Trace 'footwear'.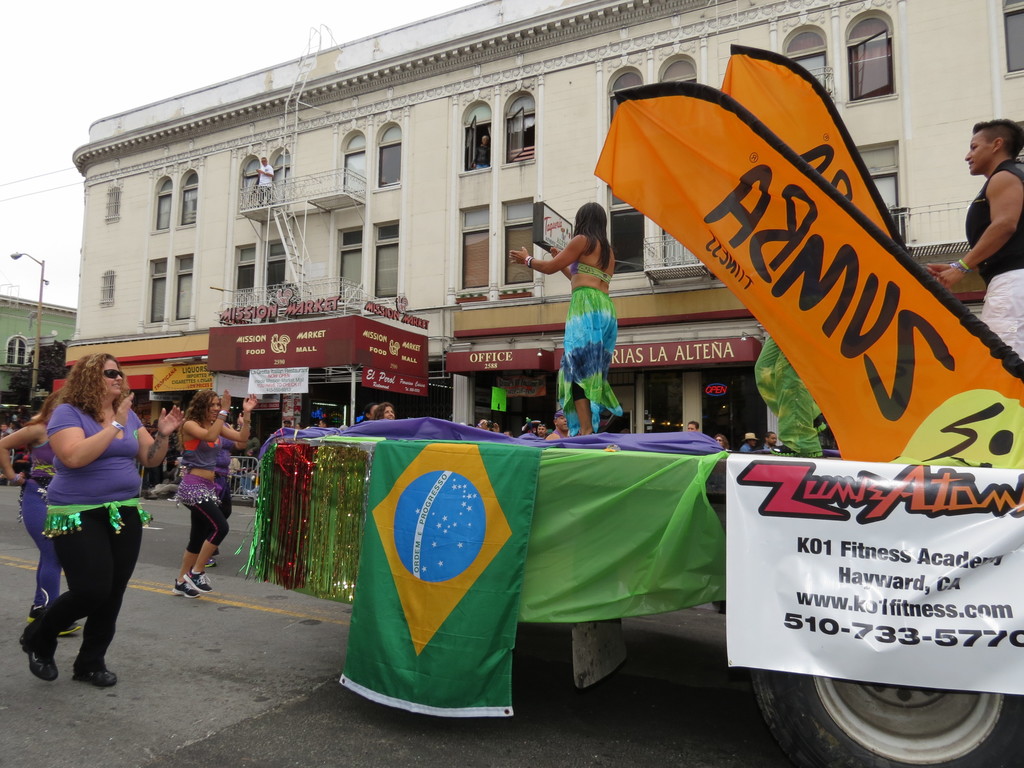
Traced to bbox(168, 581, 197, 596).
